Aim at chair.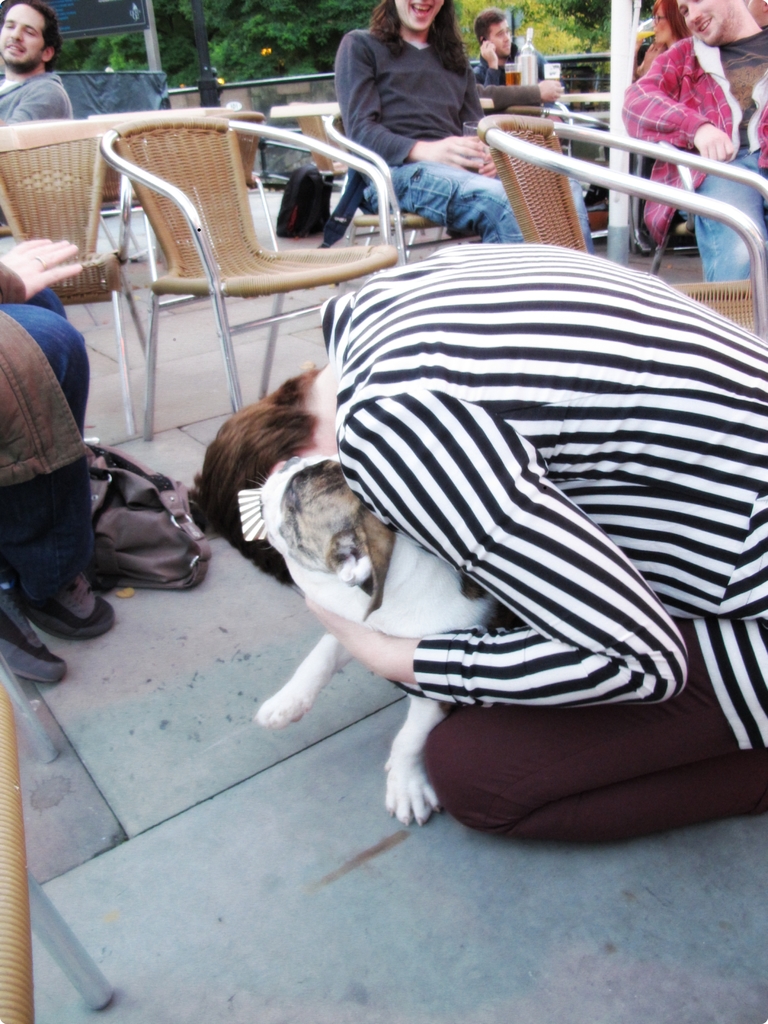
Aimed at [left=45, top=101, right=428, bottom=434].
